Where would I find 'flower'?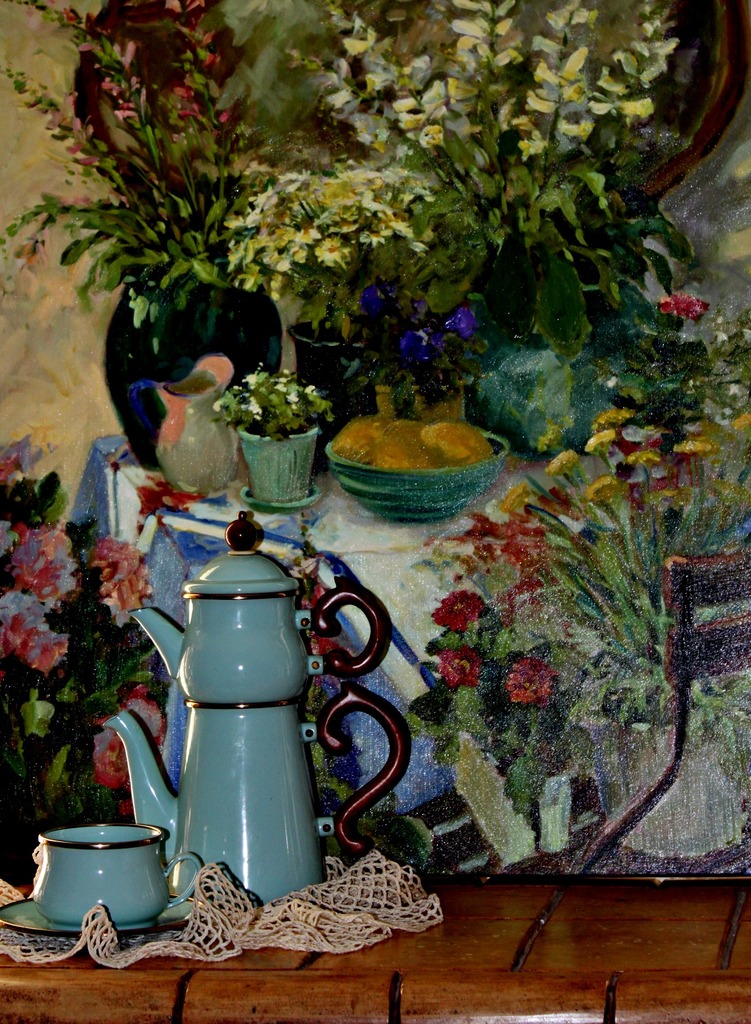
At [x1=442, y1=301, x2=475, y2=344].
